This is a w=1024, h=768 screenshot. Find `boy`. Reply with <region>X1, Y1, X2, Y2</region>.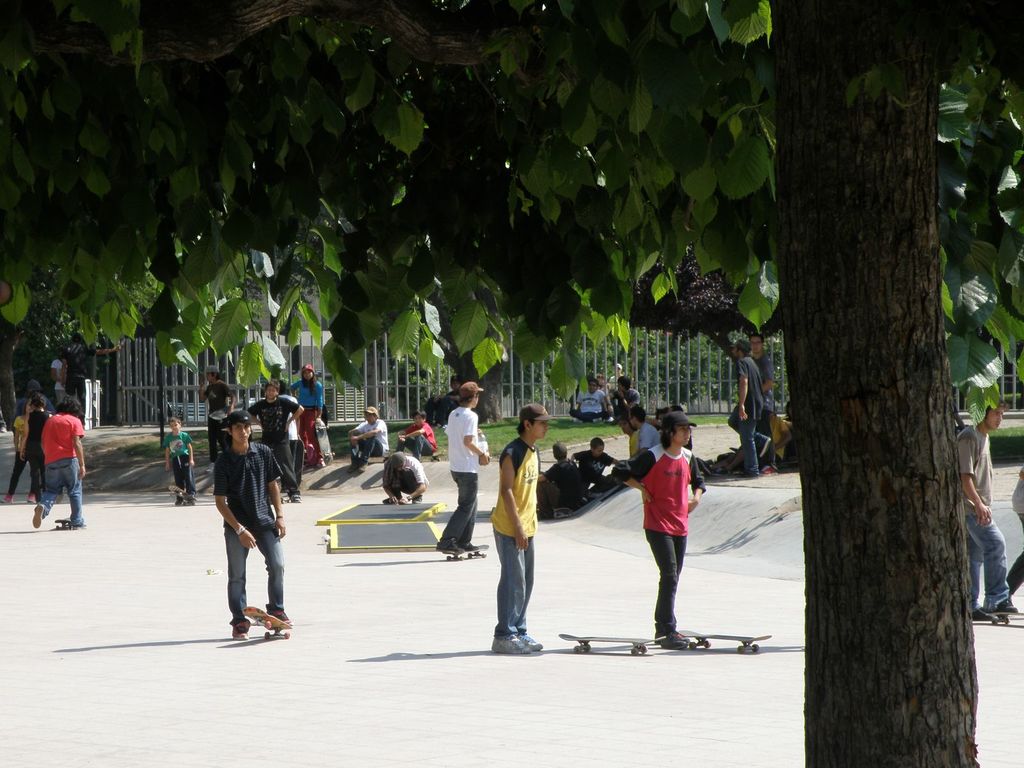
<region>163, 416, 201, 508</region>.
